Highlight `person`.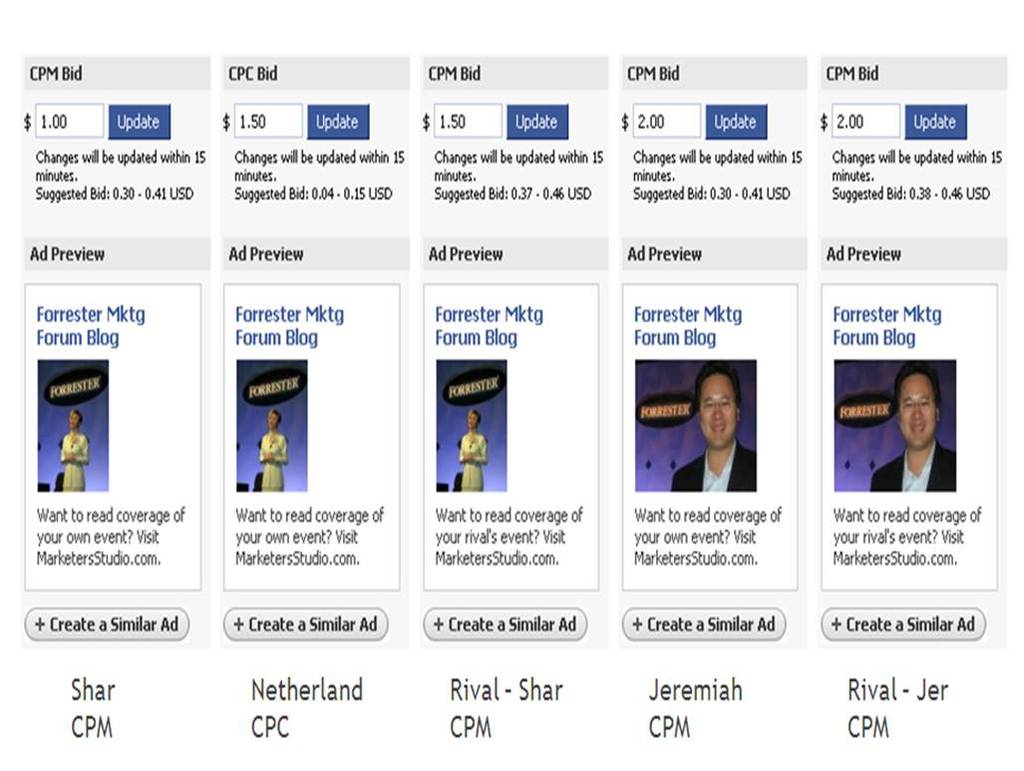
Highlighted region: <box>868,361,954,493</box>.
